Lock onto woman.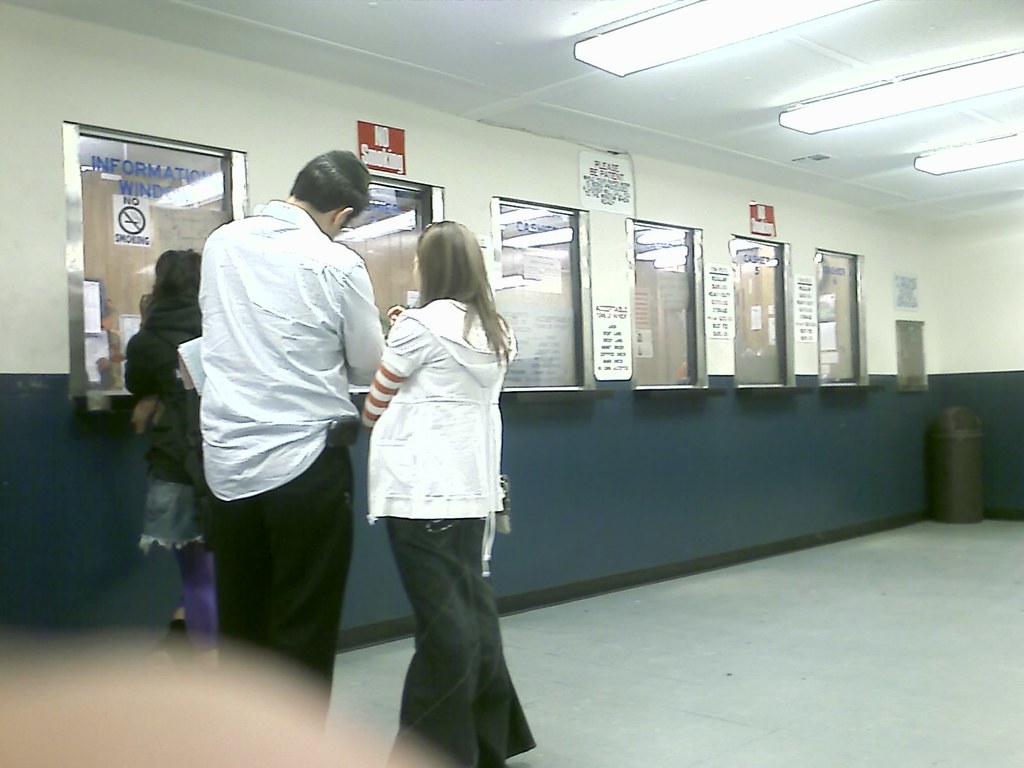
Locked: x1=350 y1=205 x2=522 y2=722.
